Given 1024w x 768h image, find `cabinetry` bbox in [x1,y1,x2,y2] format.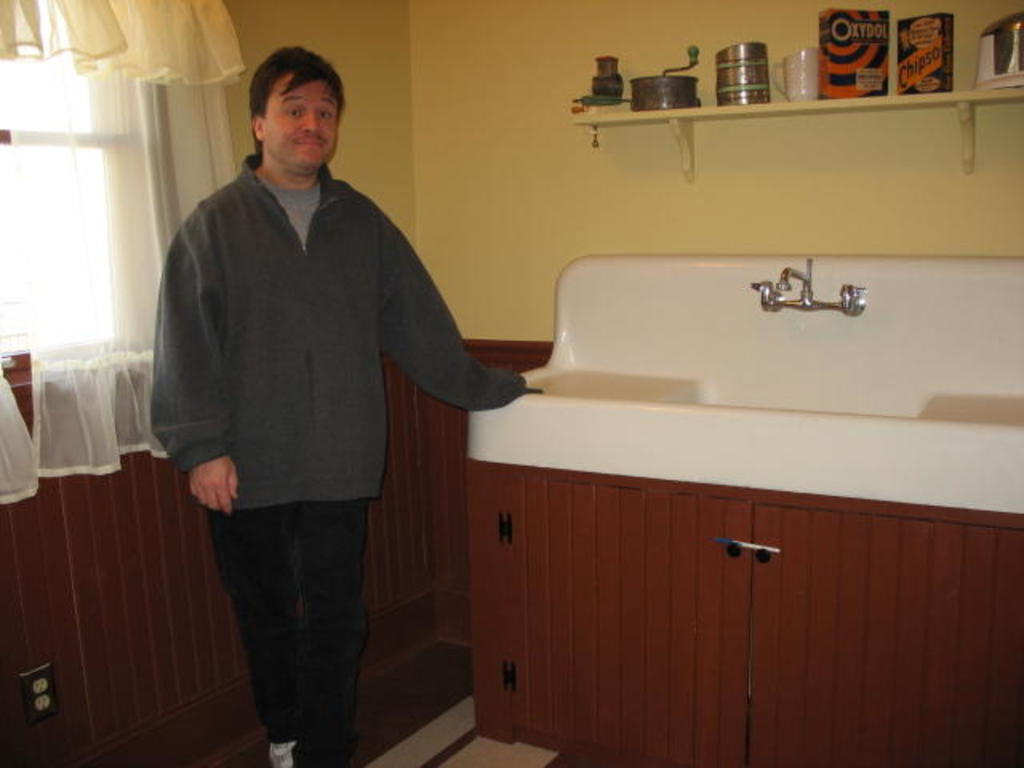
[480,459,1022,766].
